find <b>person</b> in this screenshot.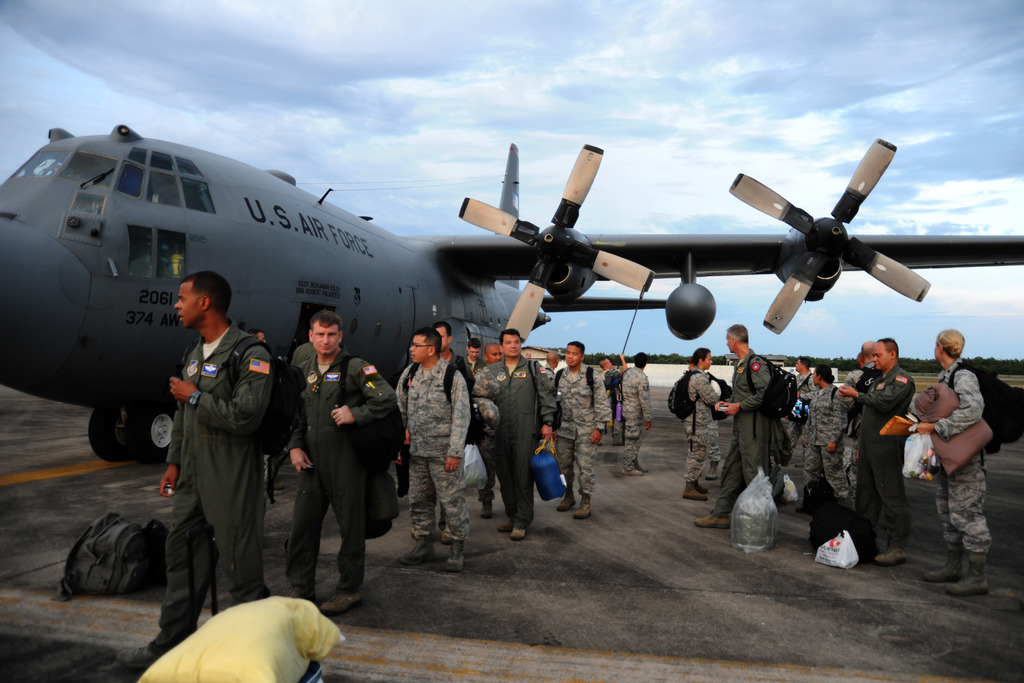
The bounding box for <b>person</b> is x1=285, y1=304, x2=392, y2=608.
